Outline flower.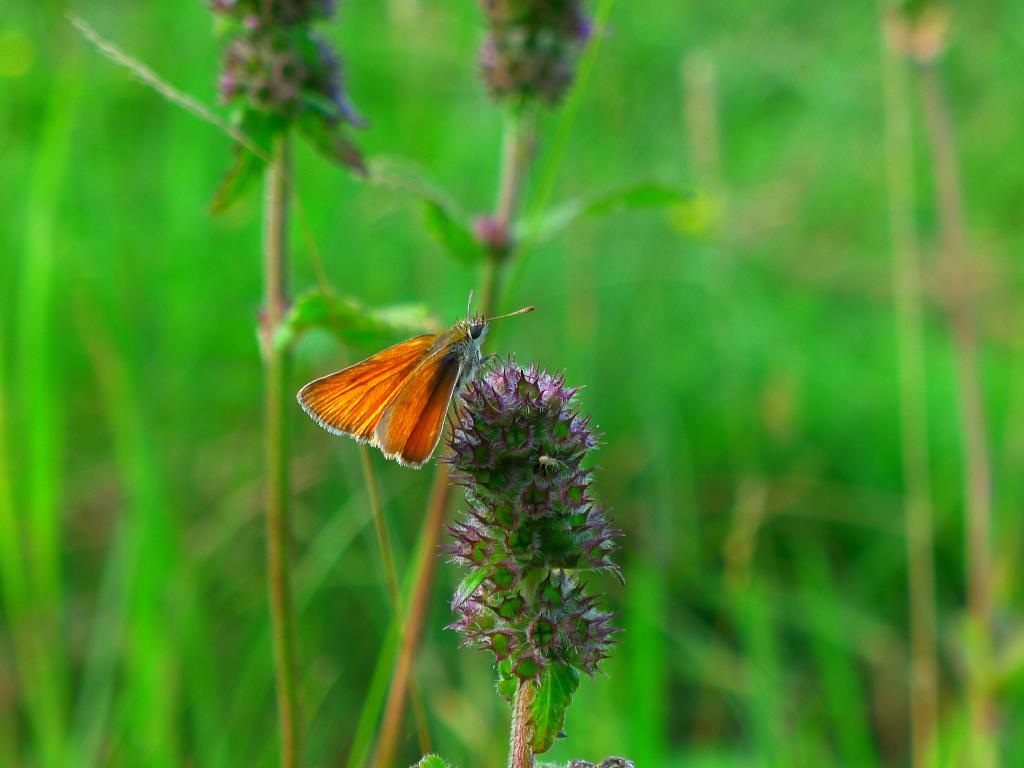
Outline: pyautogui.locateOnScreen(468, 0, 610, 132).
